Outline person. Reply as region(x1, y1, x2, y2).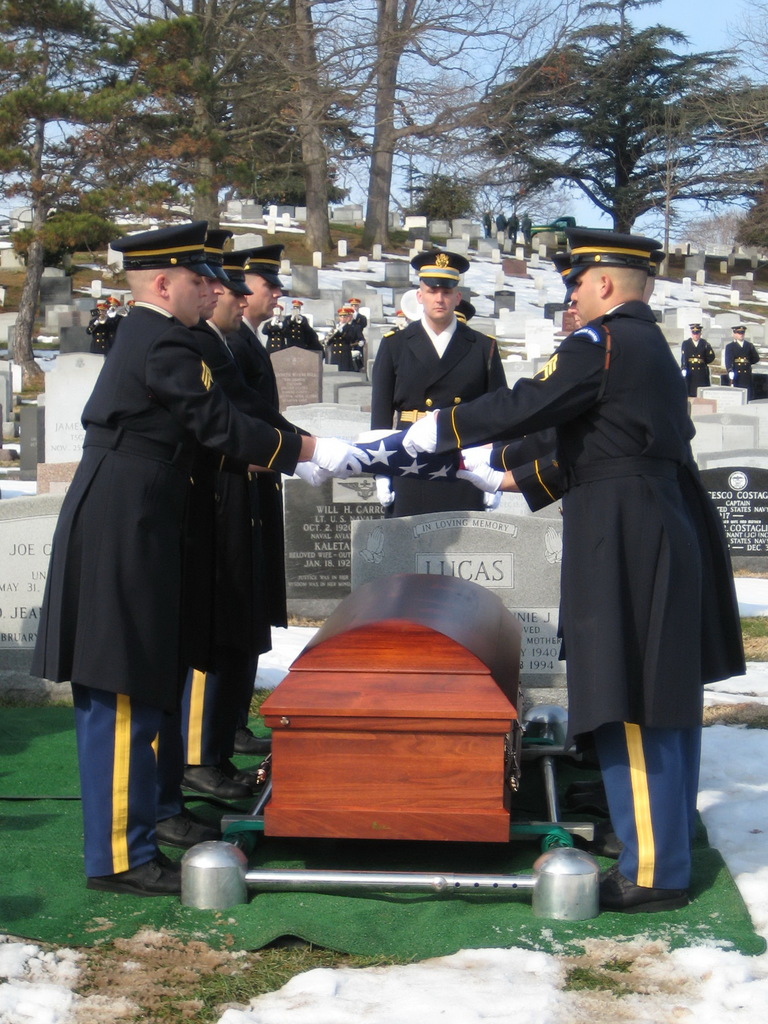
region(368, 245, 511, 520).
